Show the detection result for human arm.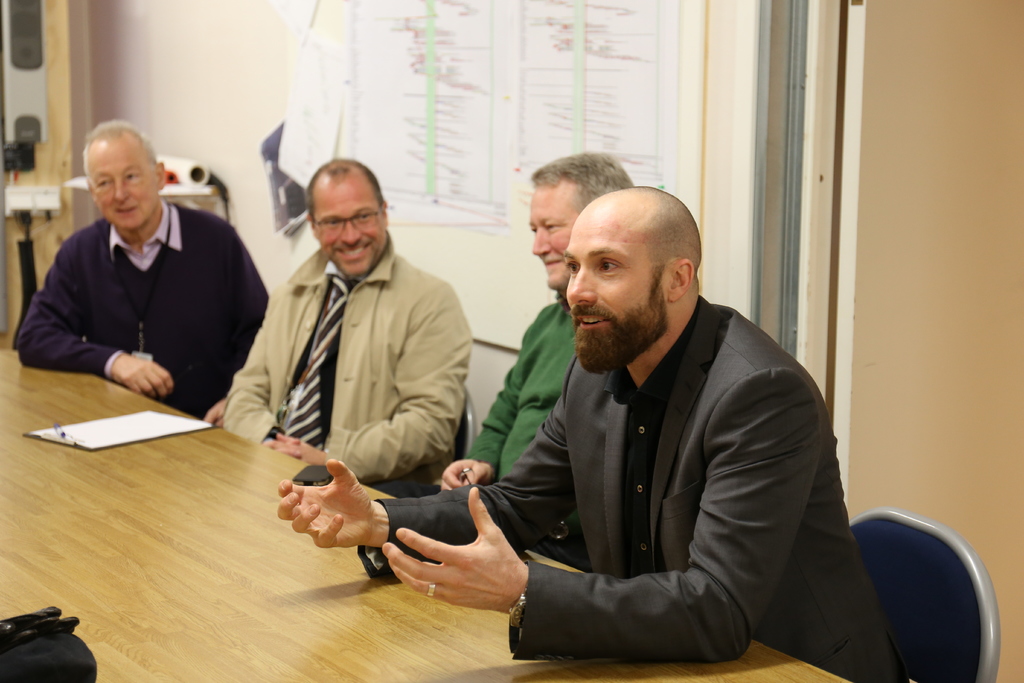
{"x1": 271, "y1": 392, "x2": 568, "y2": 554}.
